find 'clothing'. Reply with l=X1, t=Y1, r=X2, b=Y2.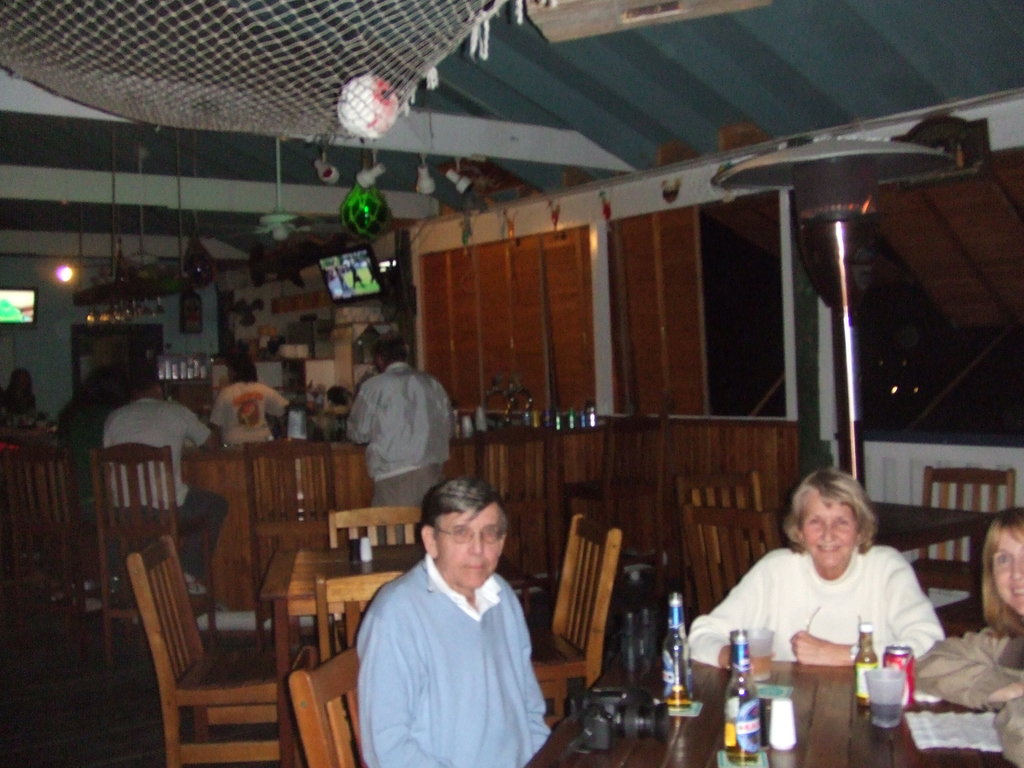
l=212, t=377, r=291, b=440.
